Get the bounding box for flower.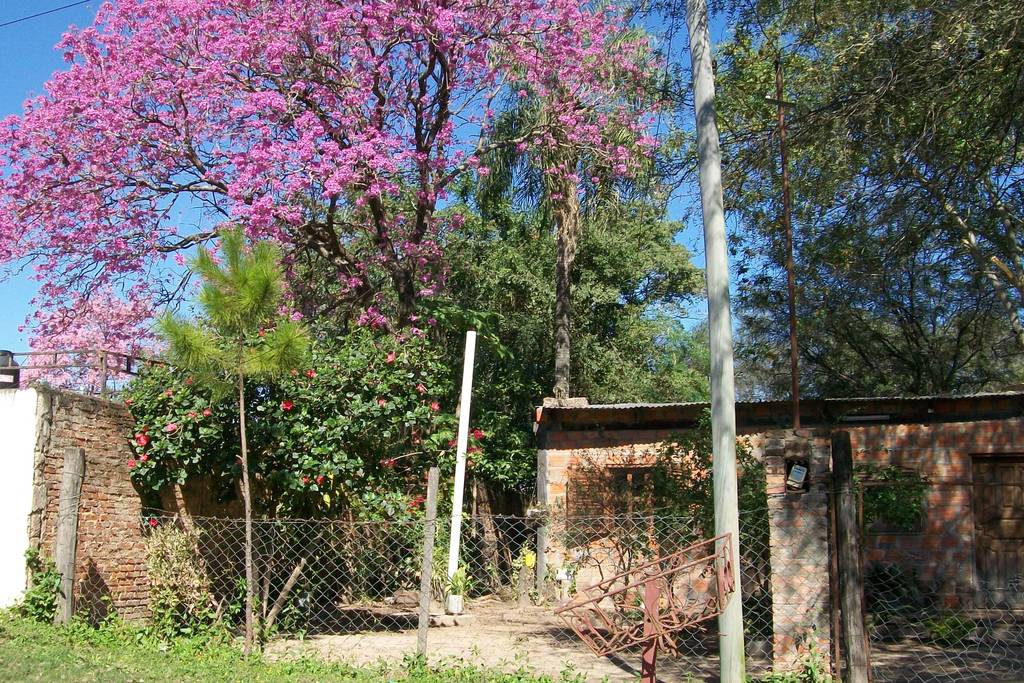
detection(301, 475, 307, 481).
